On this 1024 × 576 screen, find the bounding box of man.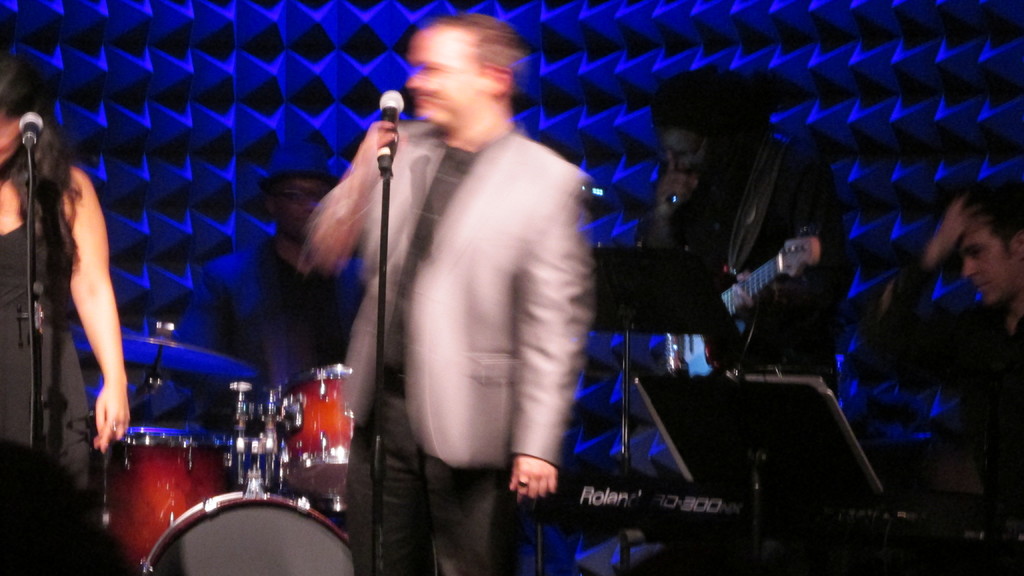
Bounding box: bbox(296, 22, 624, 568).
